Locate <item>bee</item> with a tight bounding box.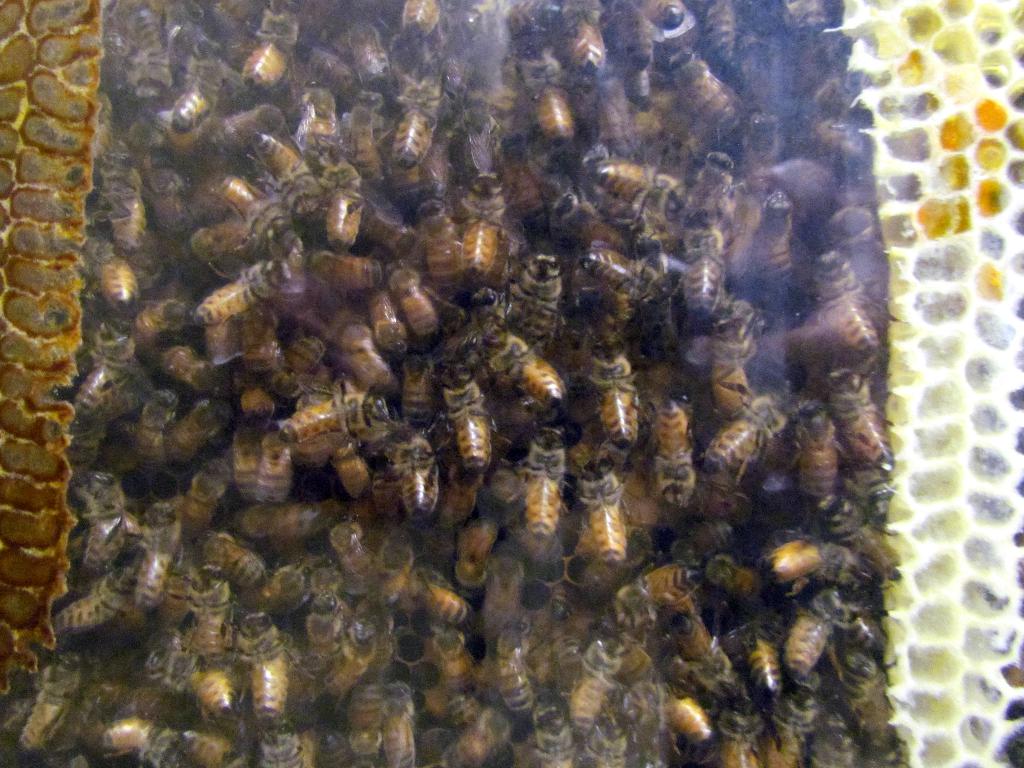
(left=824, top=370, right=879, bottom=461).
